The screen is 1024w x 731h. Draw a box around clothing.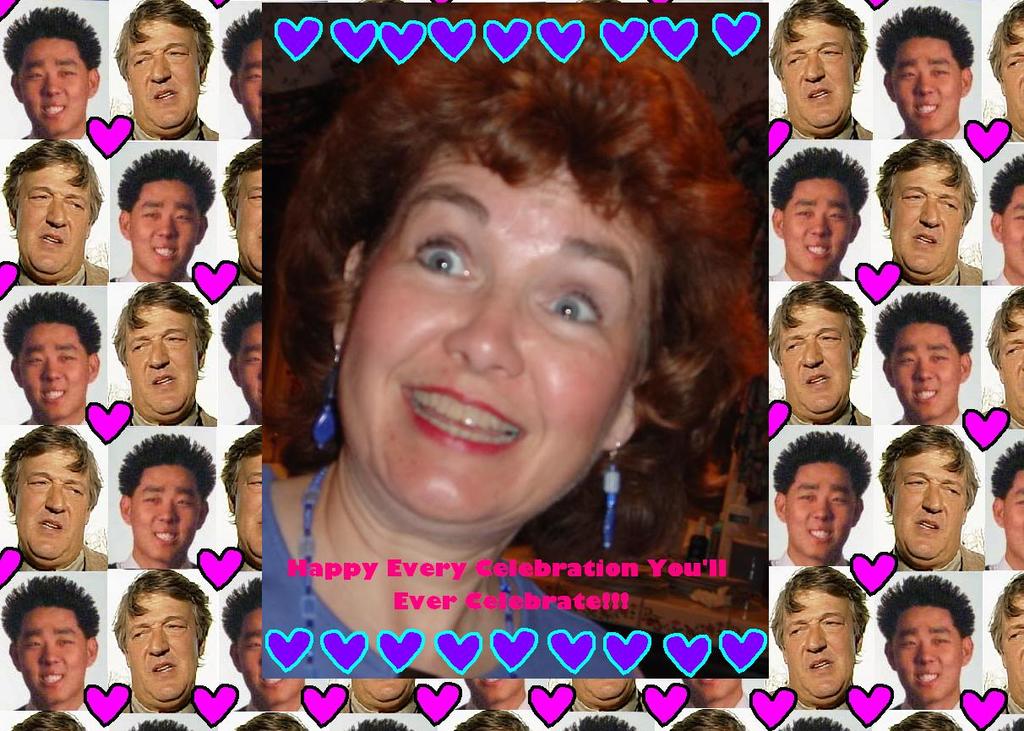
detection(787, 116, 876, 142).
